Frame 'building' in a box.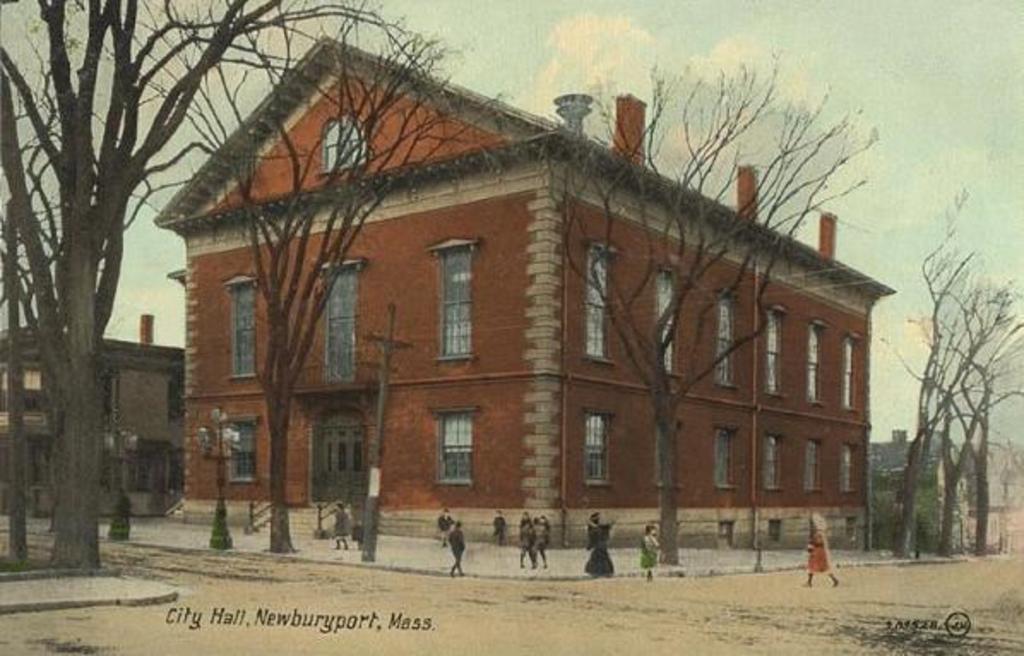
[154, 33, 897, 552].
